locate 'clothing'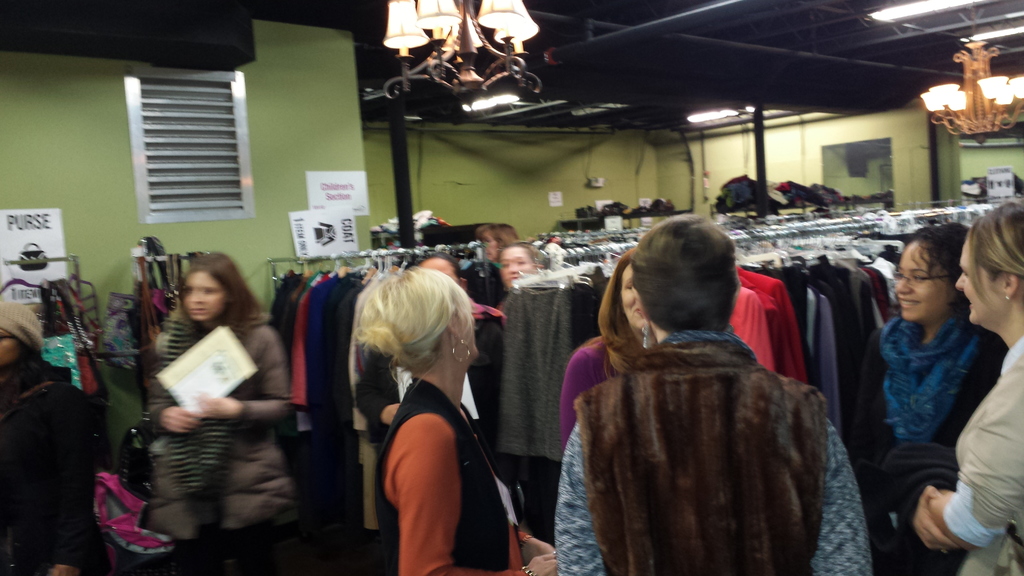
pyautogui.locateOnScreen(554, 250, 863, 575)
